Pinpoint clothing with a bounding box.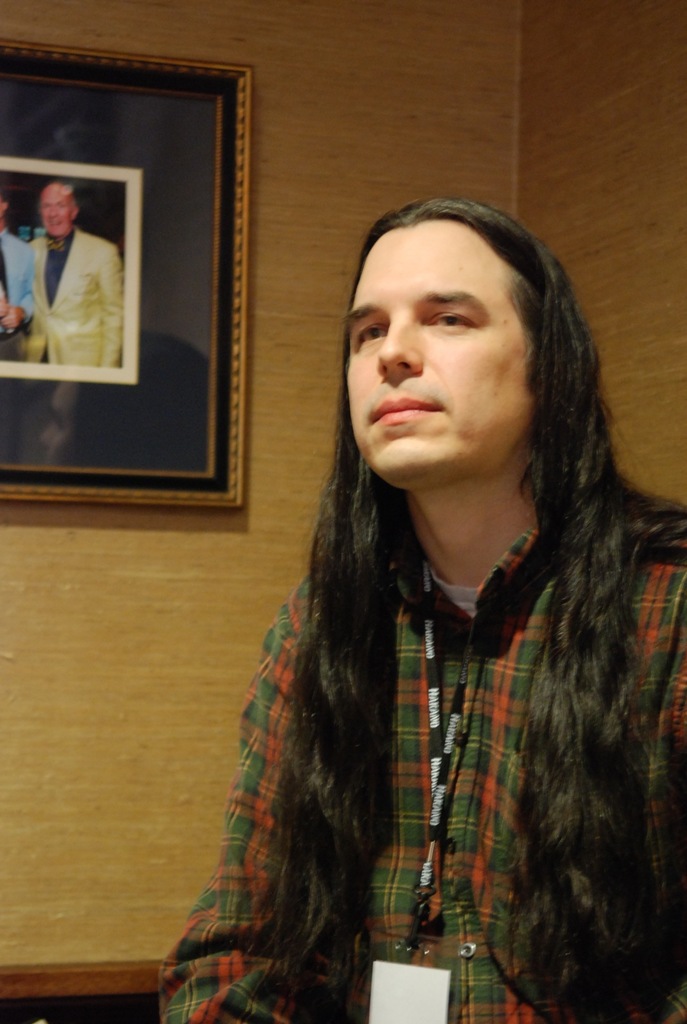
{"x1": 34, "y1": 230, "x2": 115, "y2": 372}.
